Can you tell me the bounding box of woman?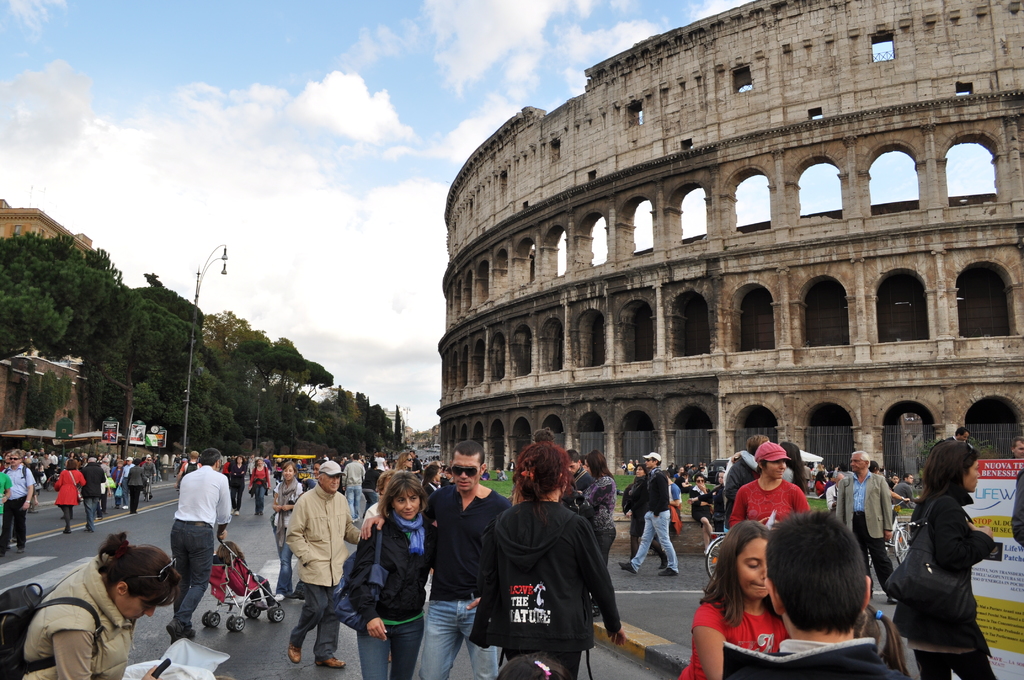
region(896, 429, 1009, 676).
